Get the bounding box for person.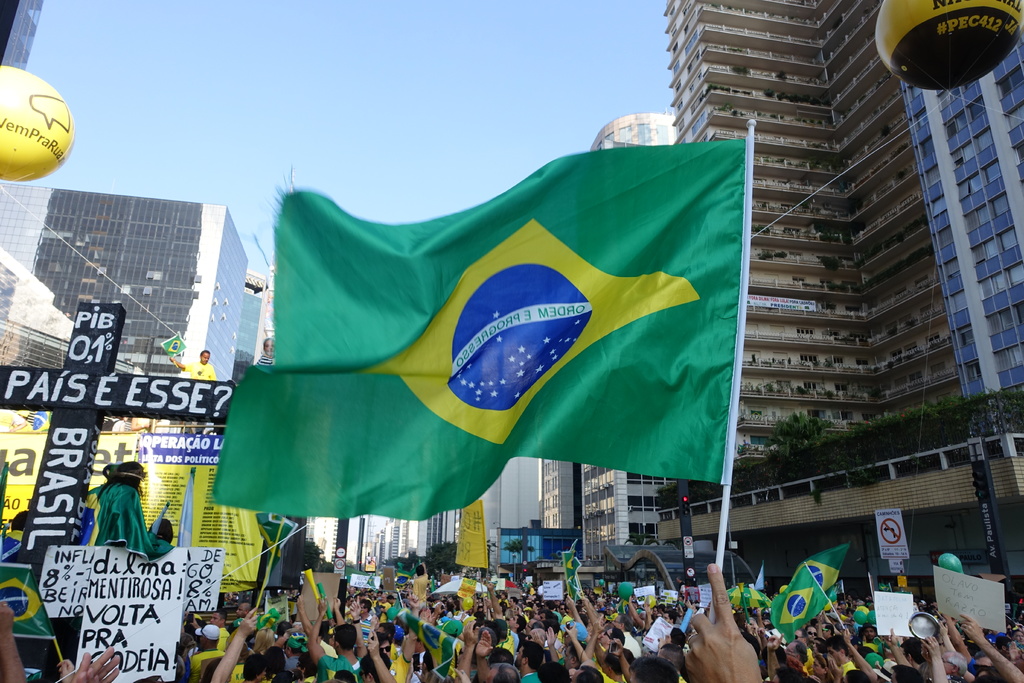
x1=252, y1=337, x2=274, y2=366.
